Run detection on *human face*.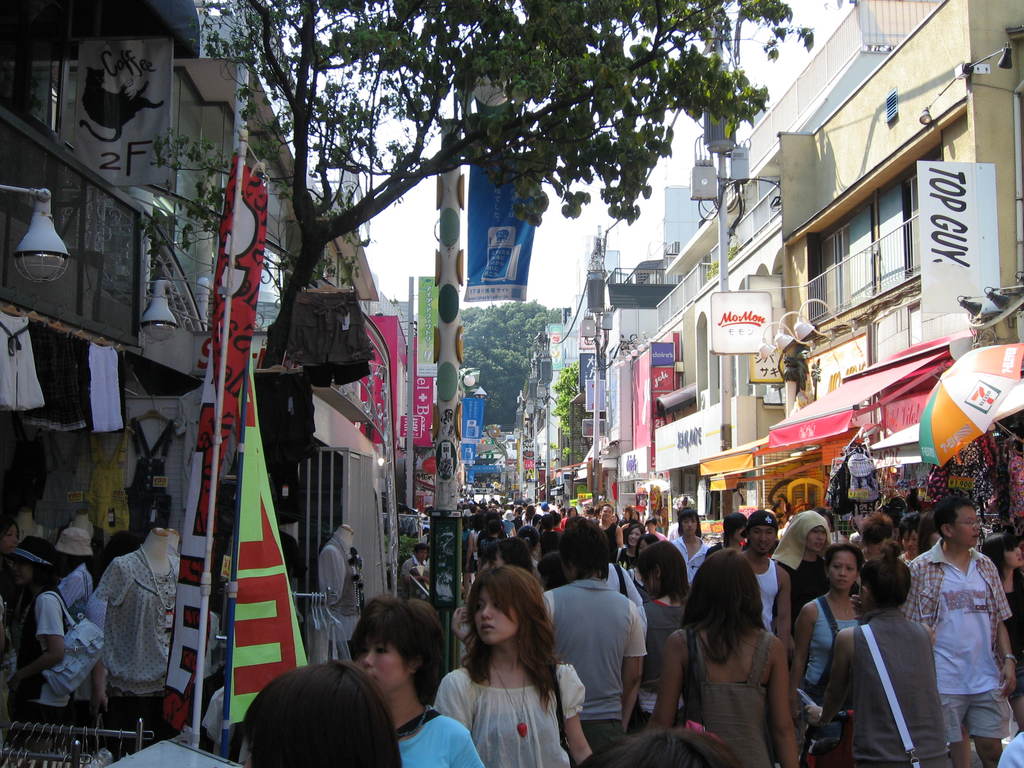
Result: (x1=684, y1=516, x2=703, y2=538).
